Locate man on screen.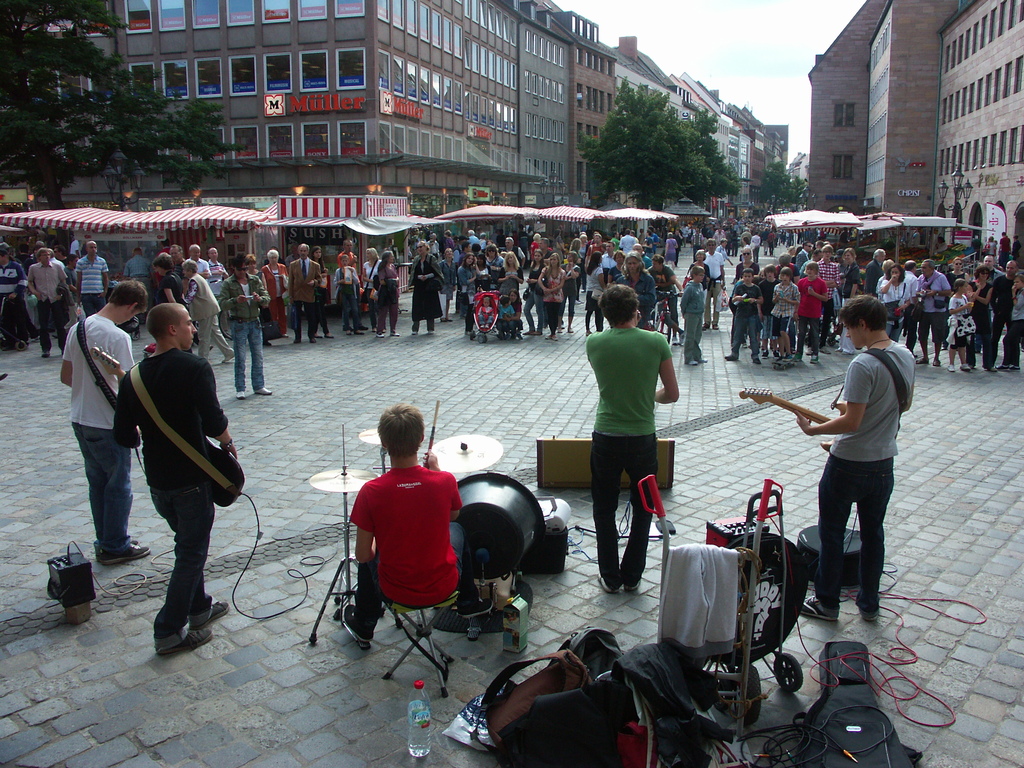
On screen at select_region(217, 252, 272, 401).
